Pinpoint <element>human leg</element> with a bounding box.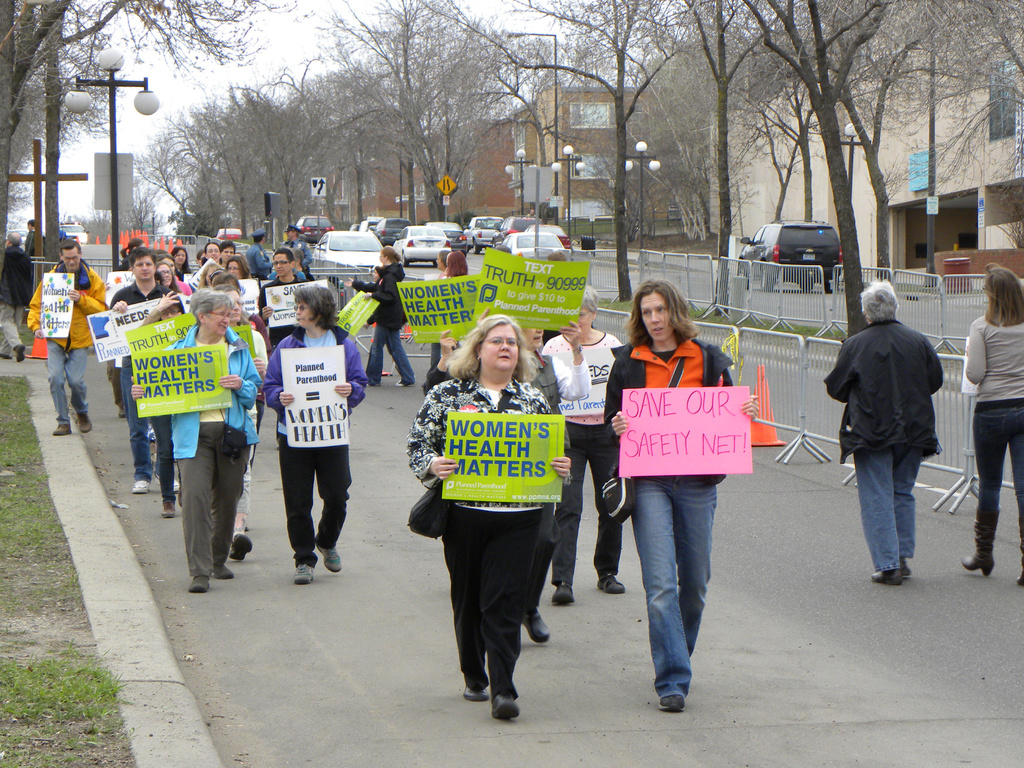
673, 482, 722, 650.
